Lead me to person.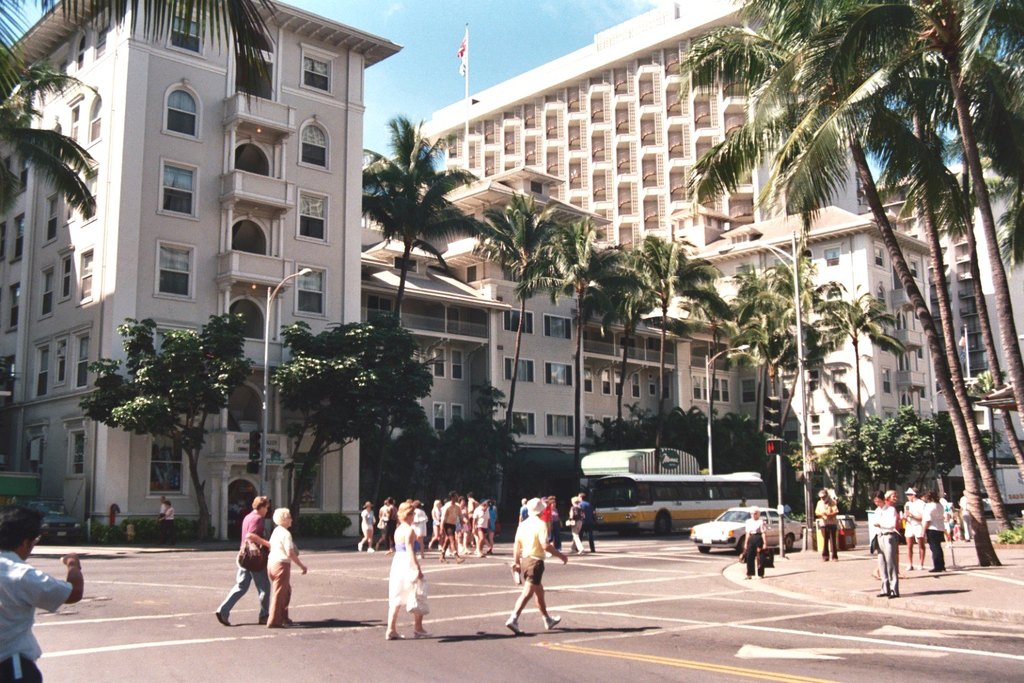
Lead to box=[500, 499, 565, 637].
